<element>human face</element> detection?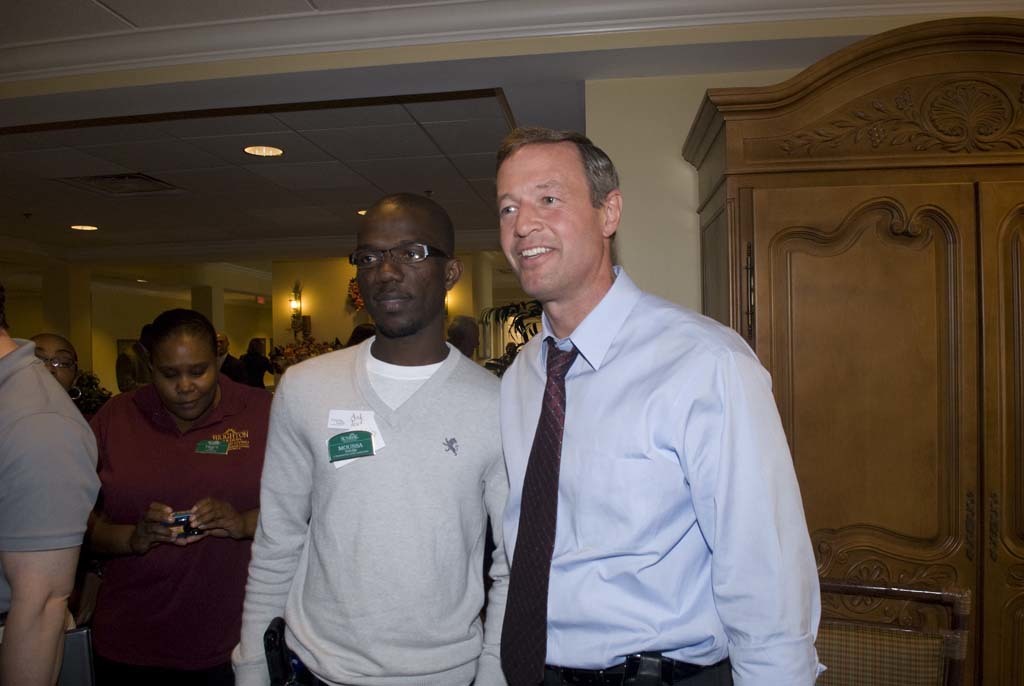
detection(155, 336, 219, 421)
